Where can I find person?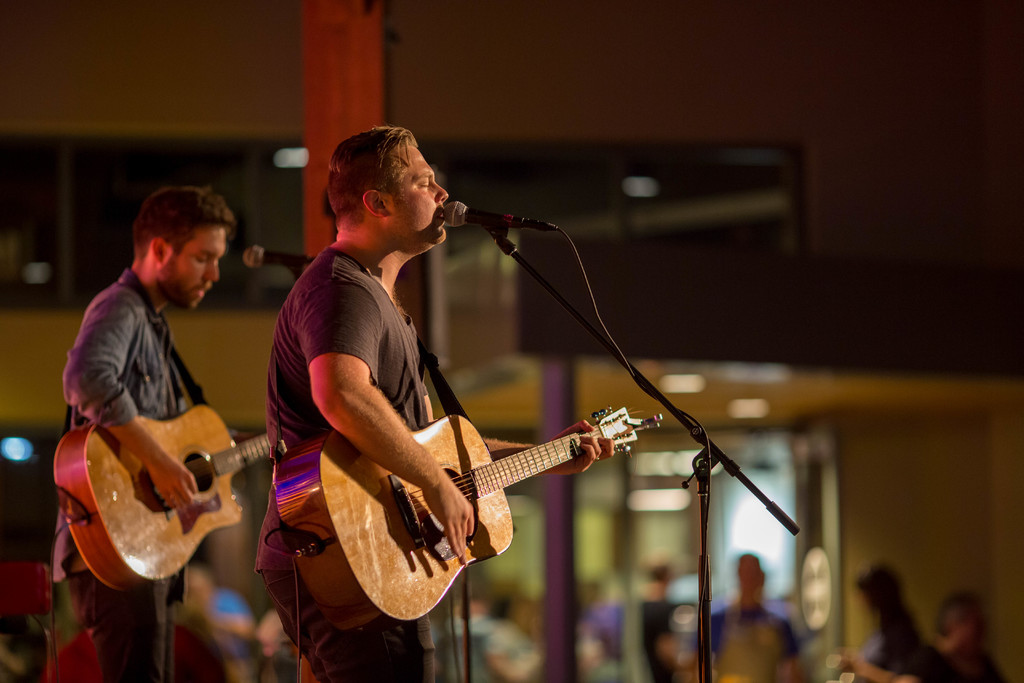
You can find it at <region>257, 128, 614, 682</region>.
